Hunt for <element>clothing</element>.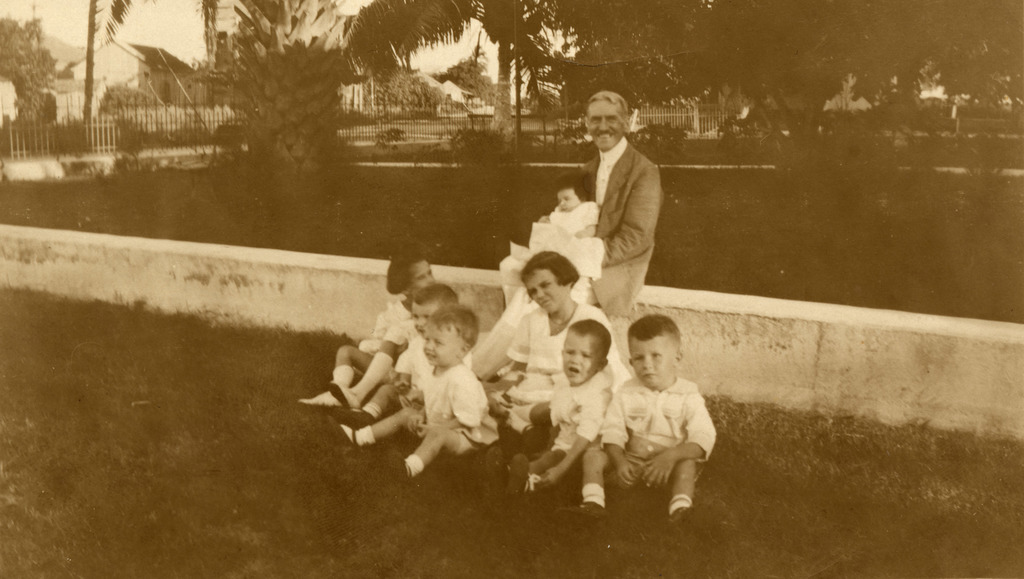
Hunted down at locate(588, 368, 717, 487).
